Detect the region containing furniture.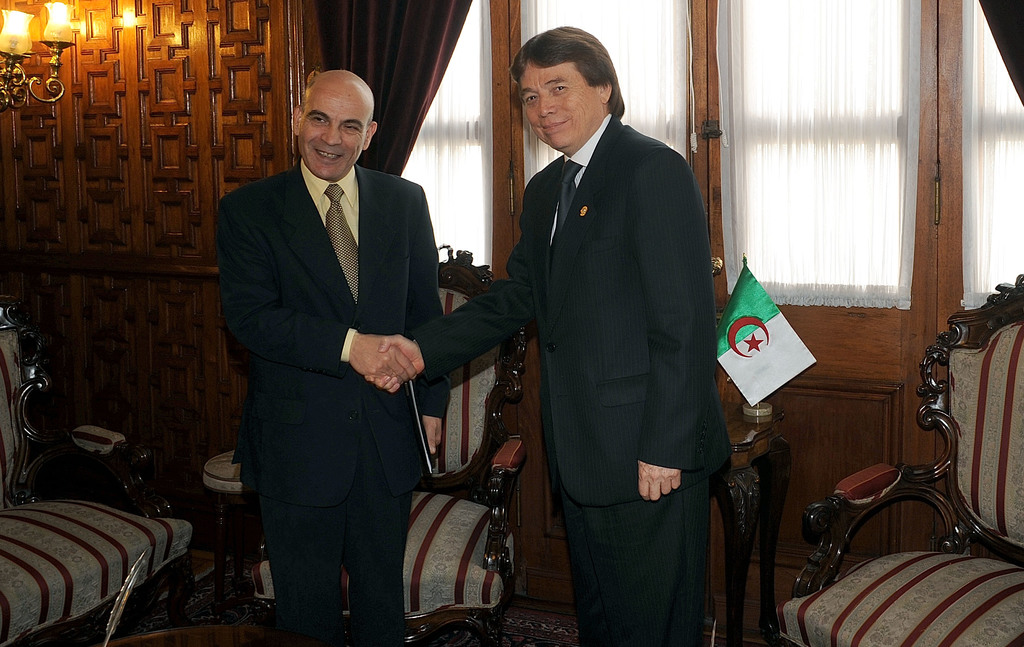
bbox(711, 413, 791, 646).
